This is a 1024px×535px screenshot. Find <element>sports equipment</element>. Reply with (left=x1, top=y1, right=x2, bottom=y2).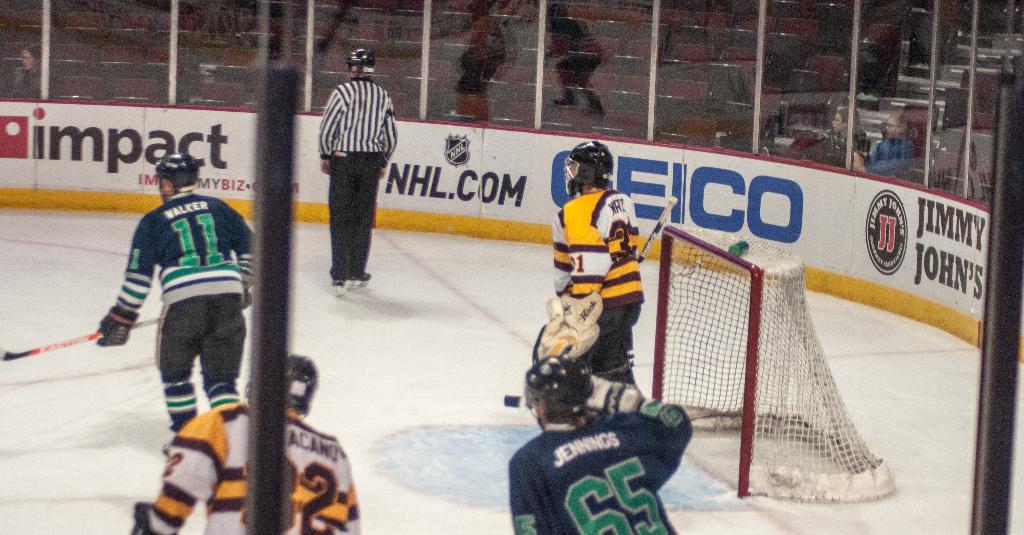
(left=655, top=222, right=895, bottom=506).
